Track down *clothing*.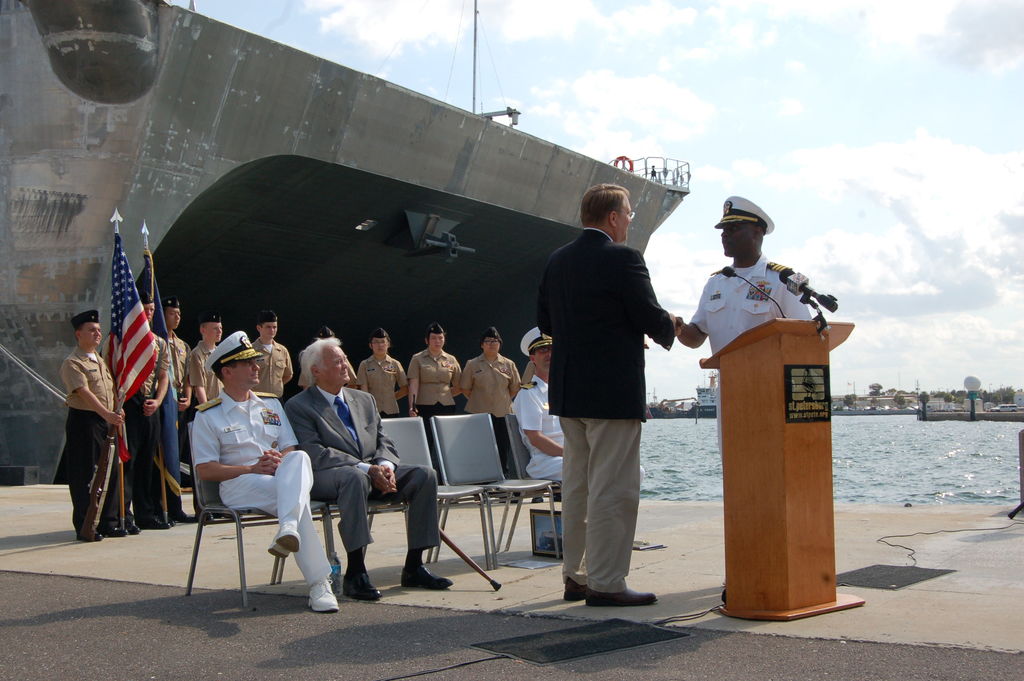
Tracked to 686,249,811,439.
